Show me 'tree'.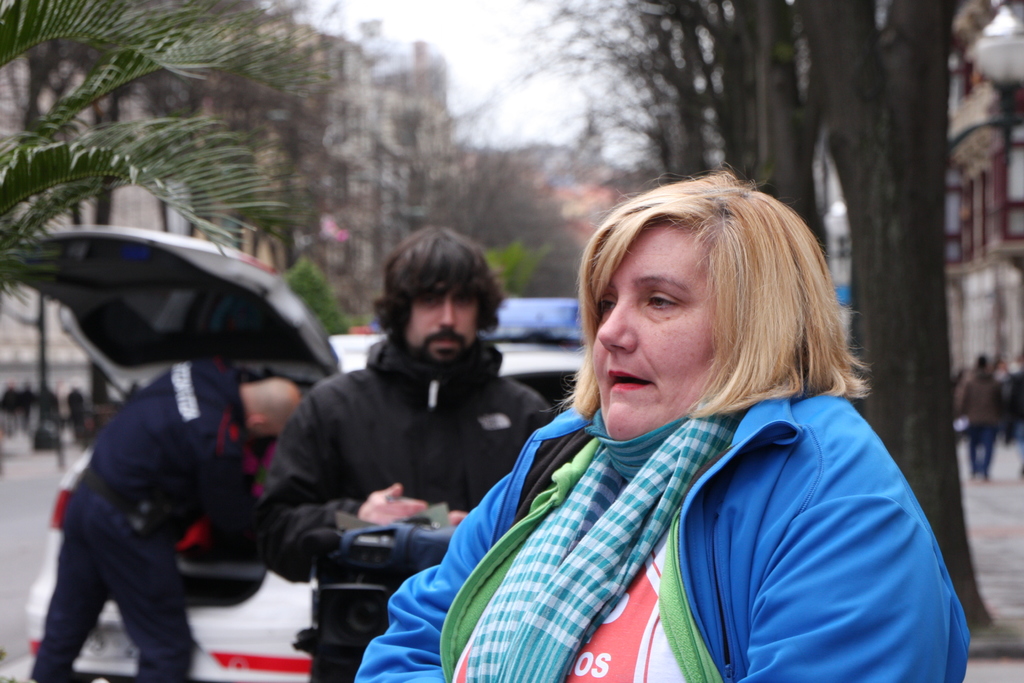
'tree' is here: BBox(0, 0, 309, 320).
